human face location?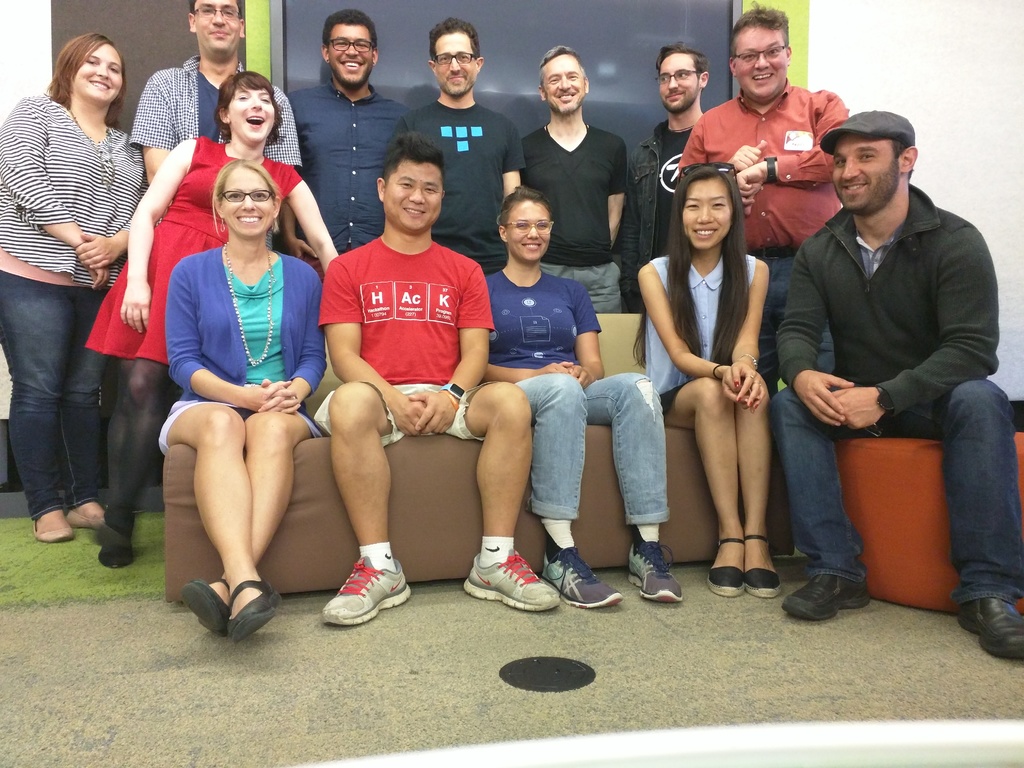
506,202,548,261
